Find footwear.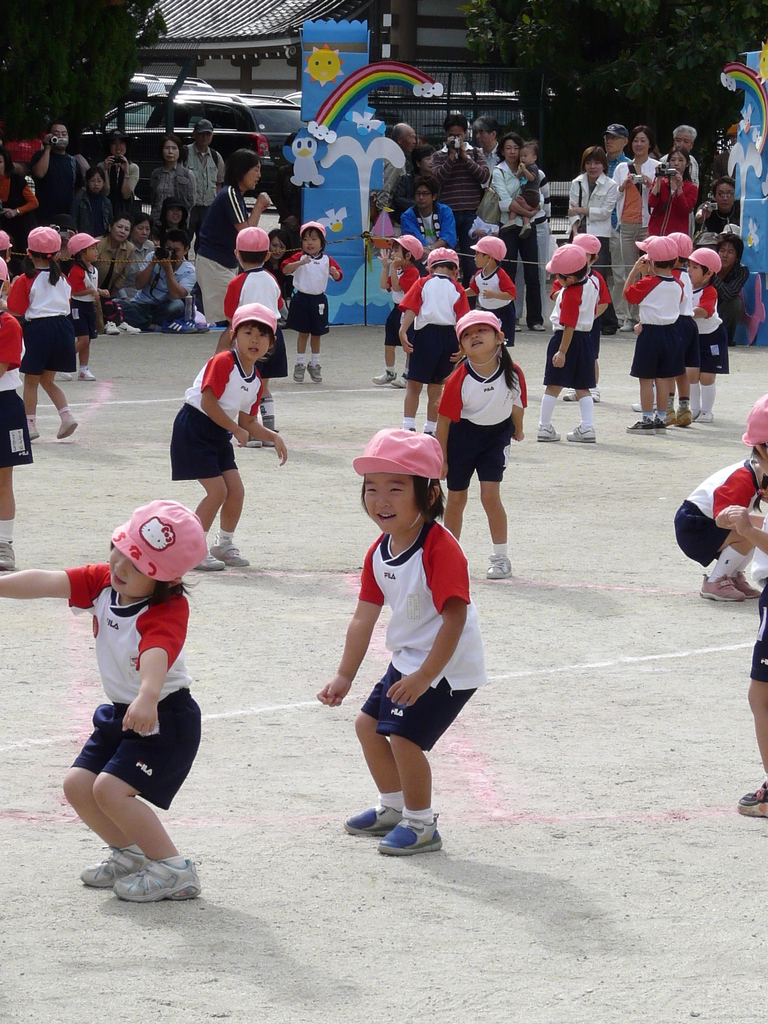
(left=365, top=364, right=393, bottom=387).
